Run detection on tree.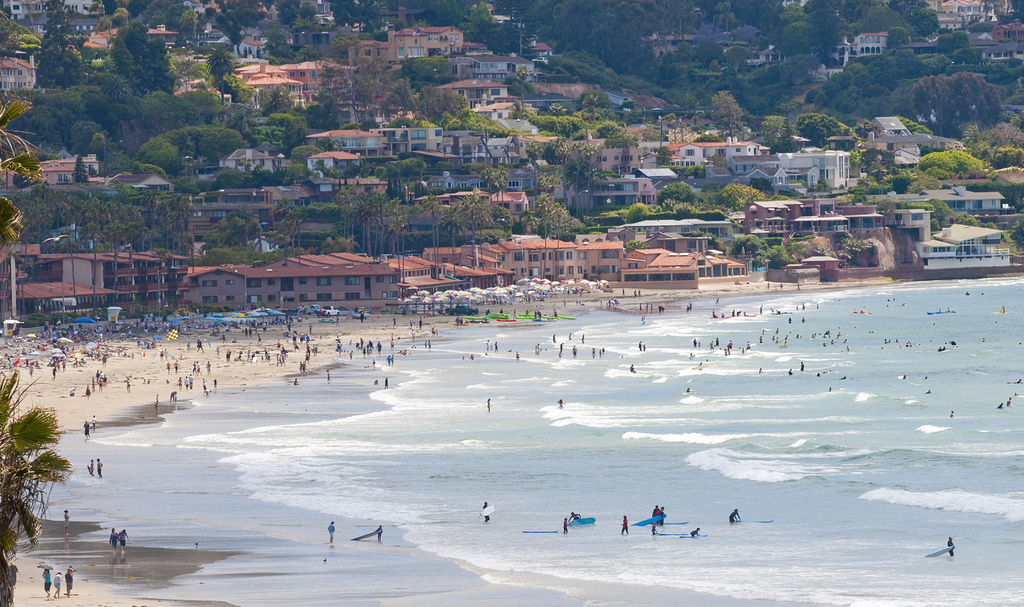
Result: [959, 213, 979, 223].
